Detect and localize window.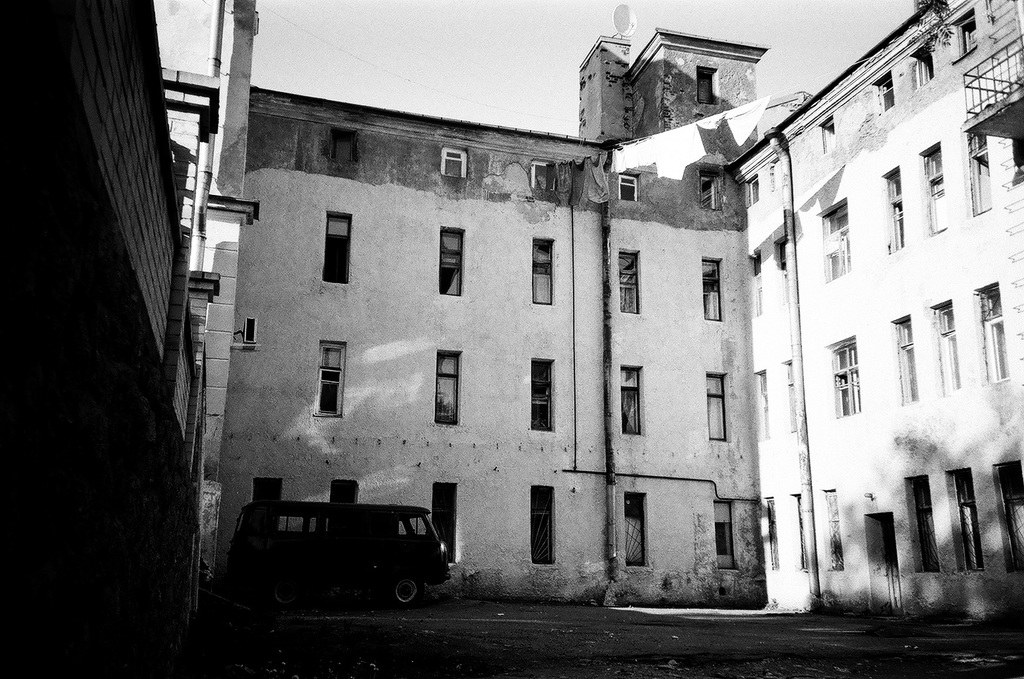
Localized at bbox=(916, 50, 938, 84).
